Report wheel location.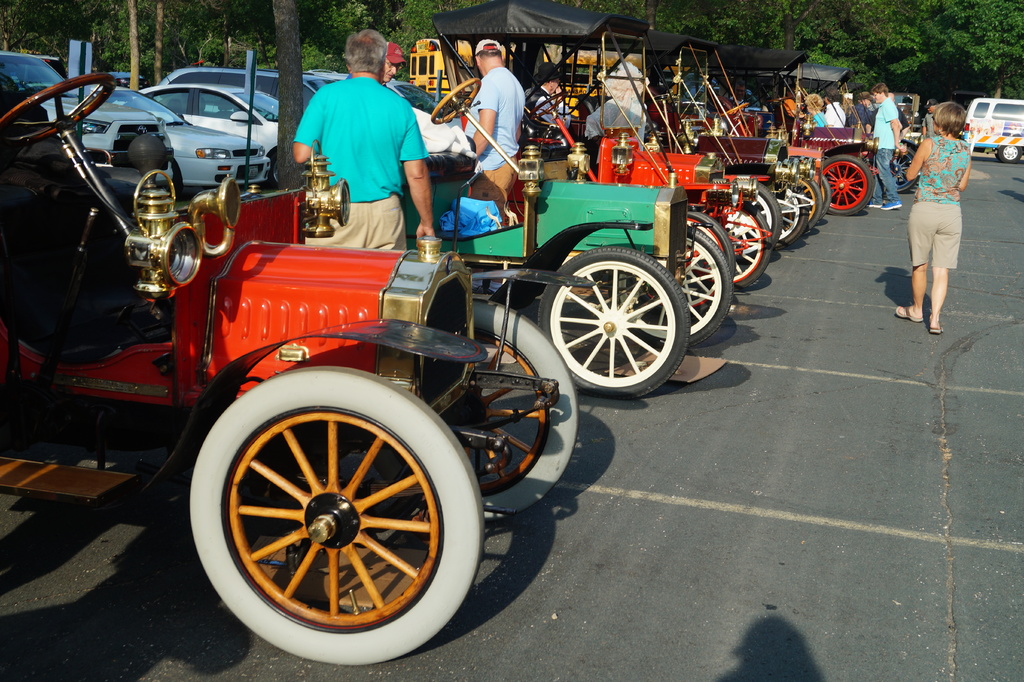
Report: <region>527, 95, 569, 121</region>.
